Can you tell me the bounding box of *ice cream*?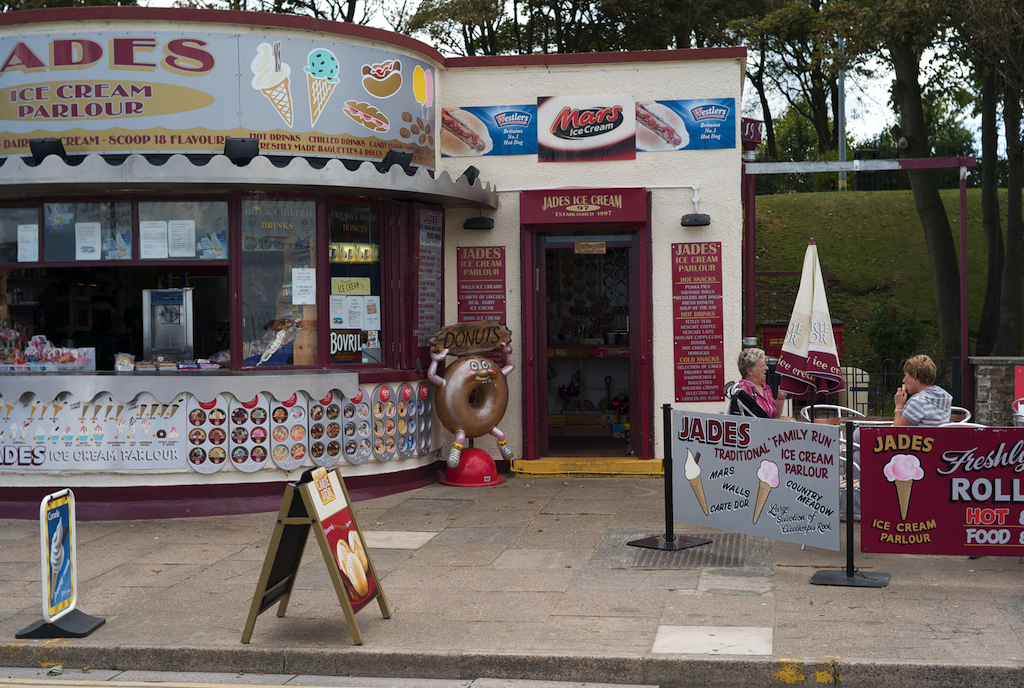
pyautogui.locateOnScreen(745, 454, 784, 528).
